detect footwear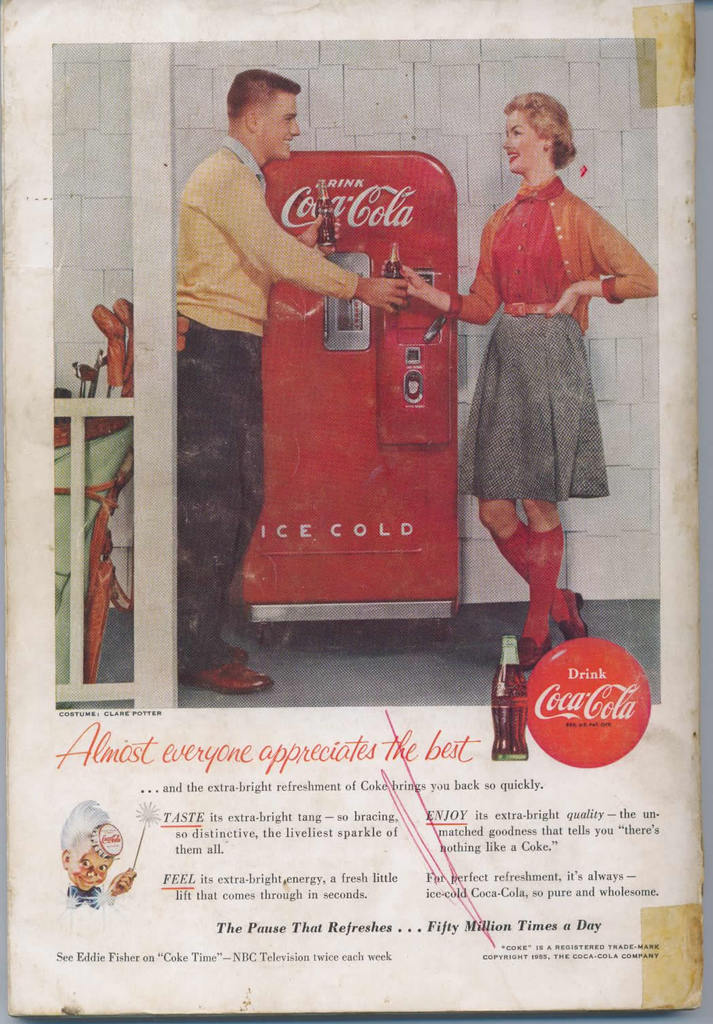
detection(552, 583, 588, 641)
